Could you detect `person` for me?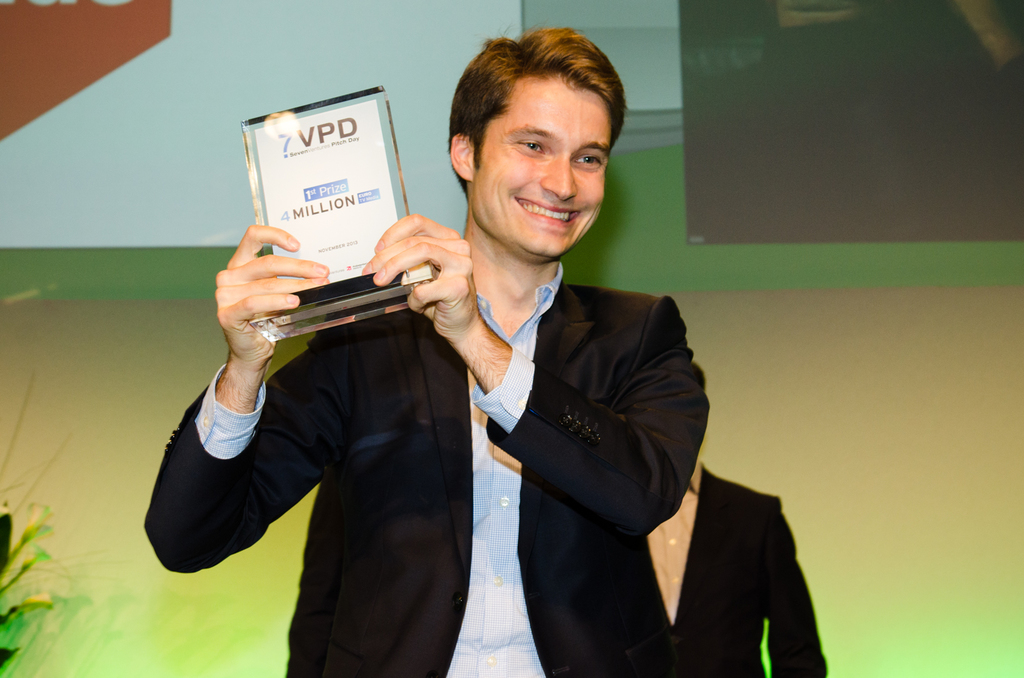
Detection result: <region>145, 19, 711, 677</region>.
